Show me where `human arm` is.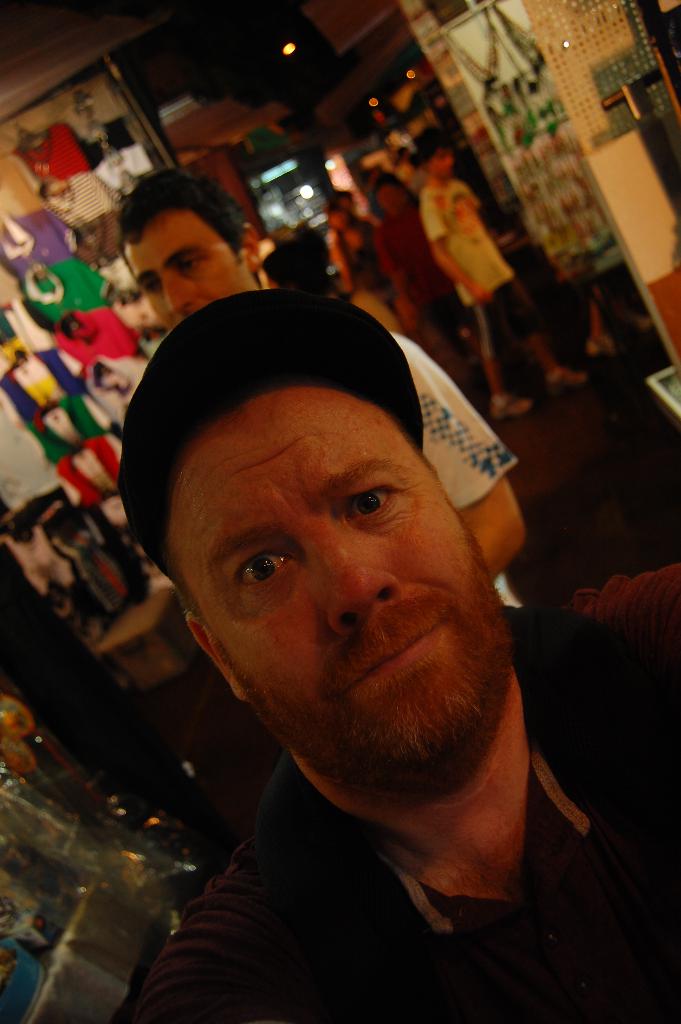
`human arm` is at {"left": 397, "top": 316, "right": 542, "bottom": 582}.
